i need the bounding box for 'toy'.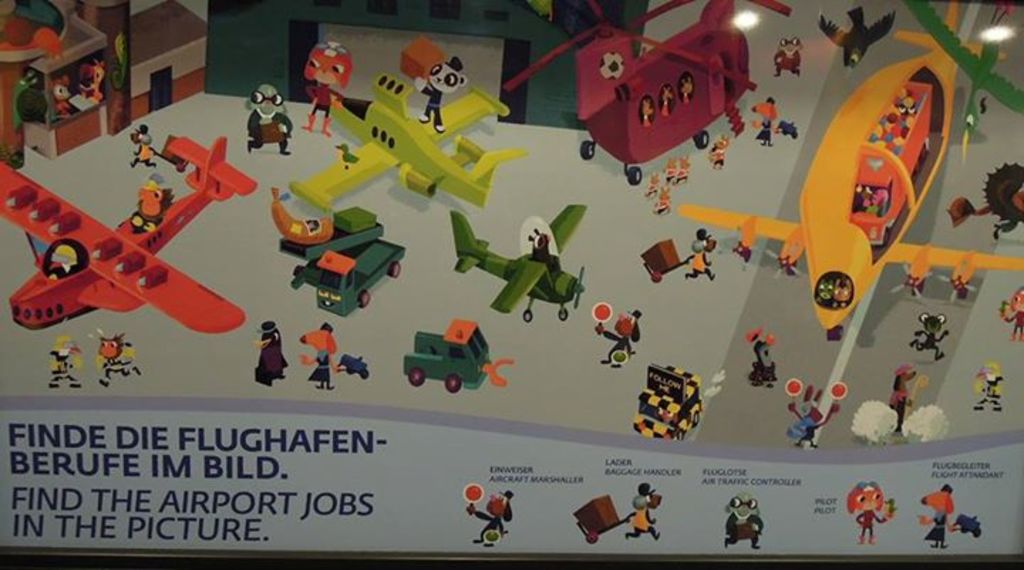
Here it is: [left=774, top=34, right=802, bottom=78].
